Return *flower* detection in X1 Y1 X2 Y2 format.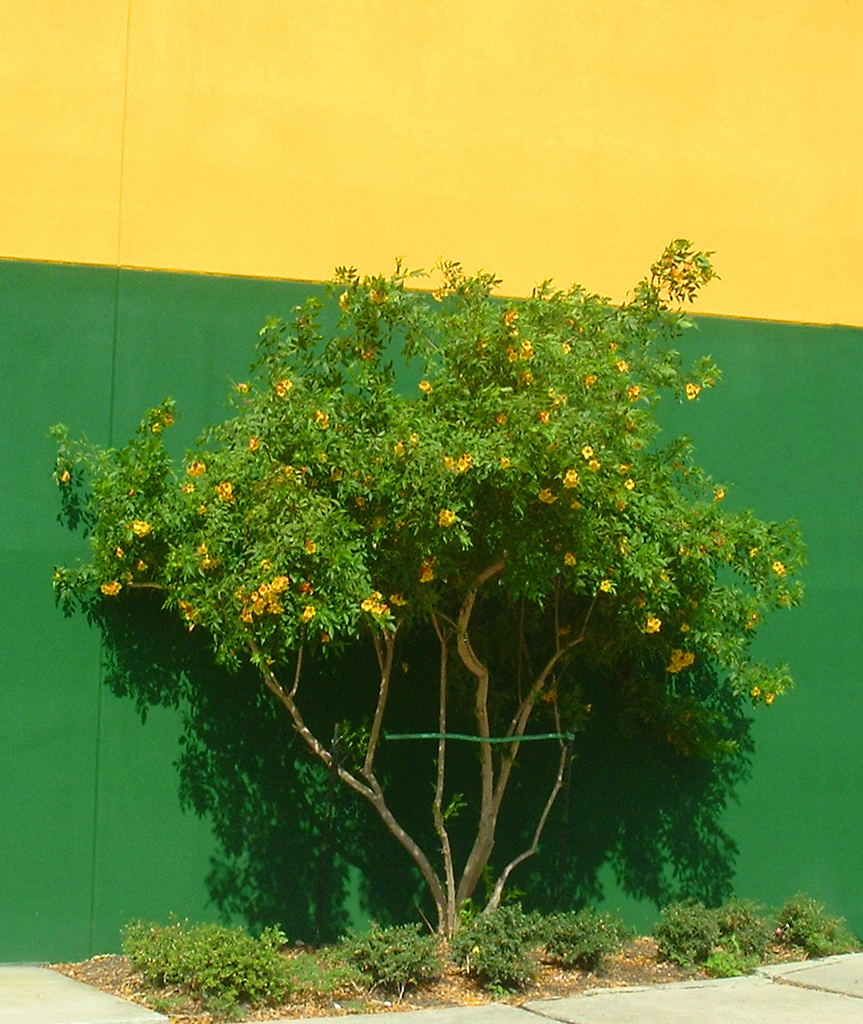
582 441 594 458.
